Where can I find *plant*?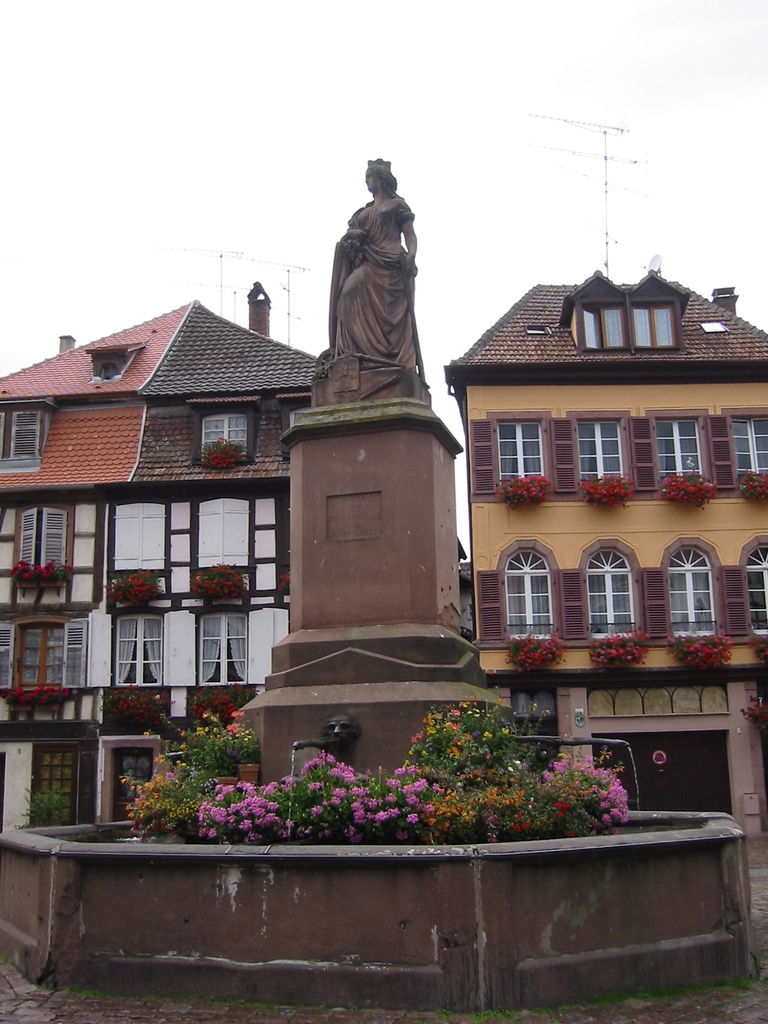
You can find it at 664 627 732 671.
